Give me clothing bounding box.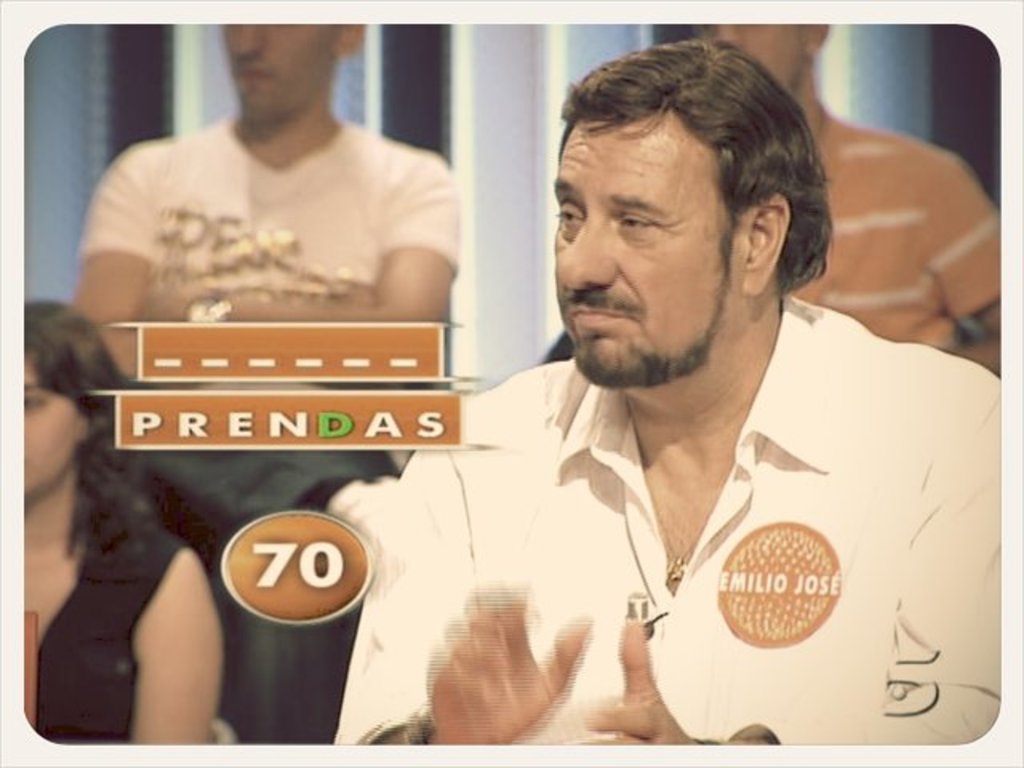
(left=336, top=294, right=1000, bottom=744).
